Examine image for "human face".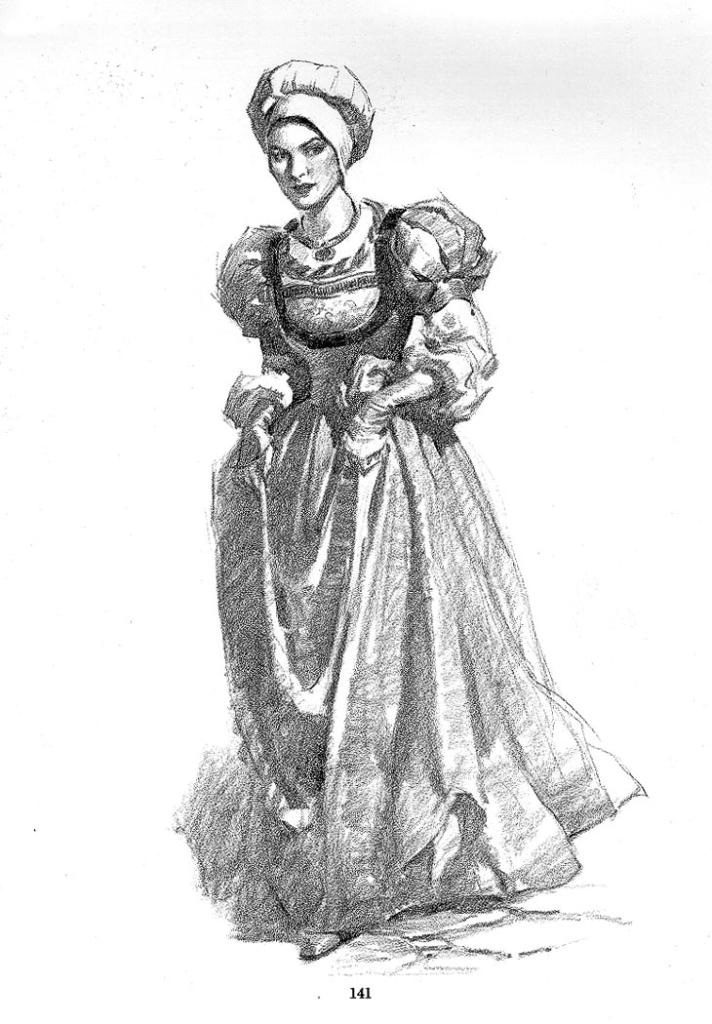
Examination result: 267 117 340 209.
